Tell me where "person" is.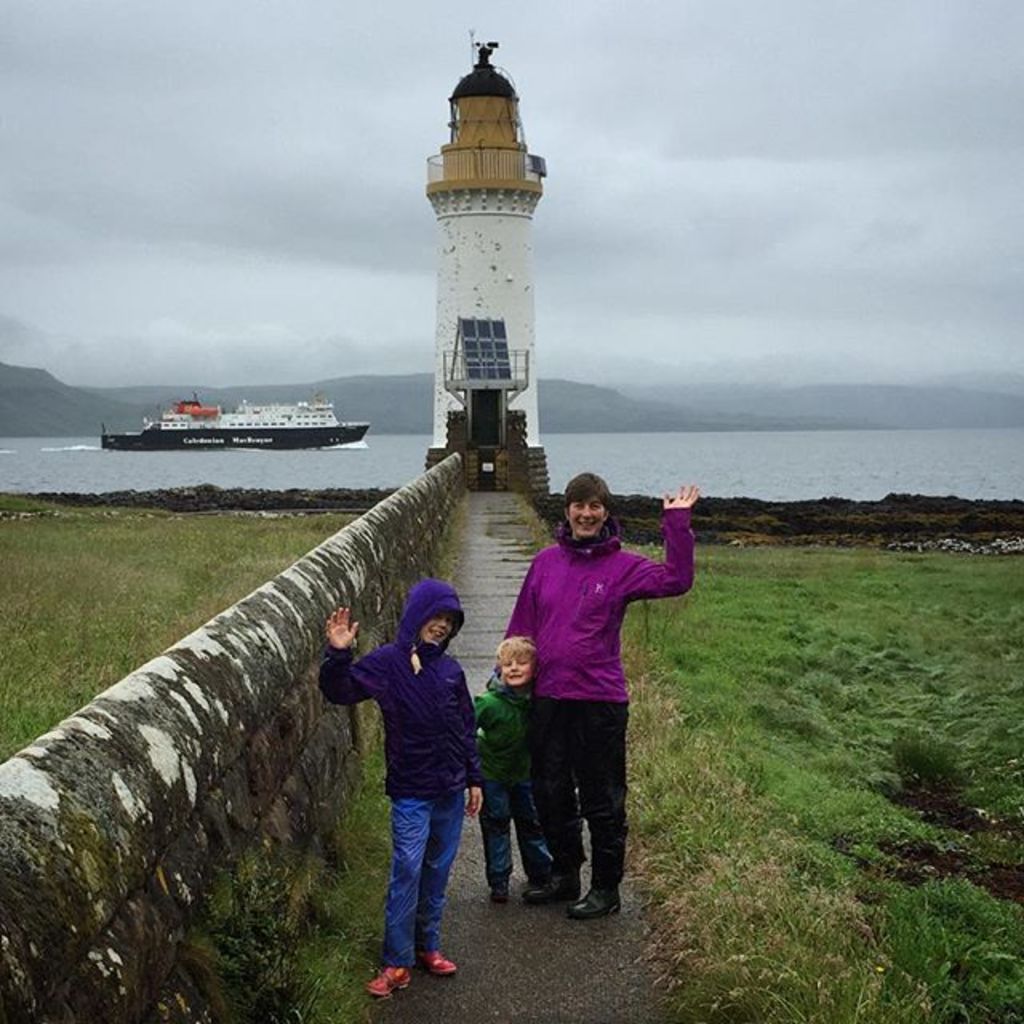
"person" is at {"x1": 317, "y1": 600, "x2": 470, "y2": 982}.
